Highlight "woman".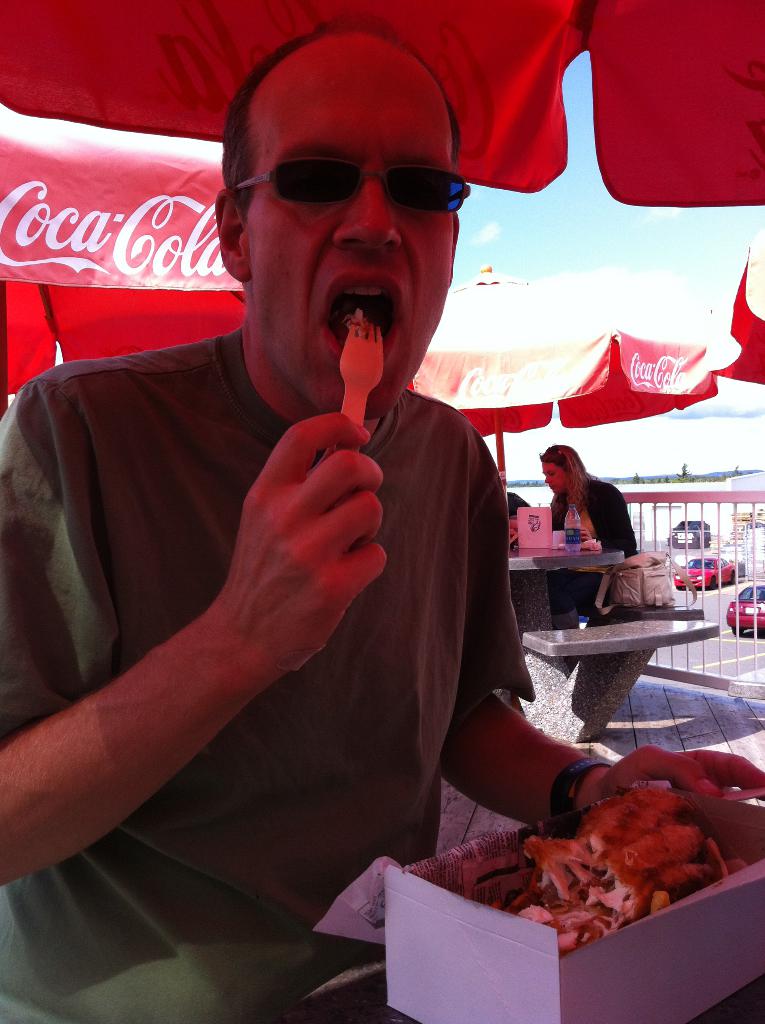
Highlighted region: BBox(540, 456, 648, 572).
